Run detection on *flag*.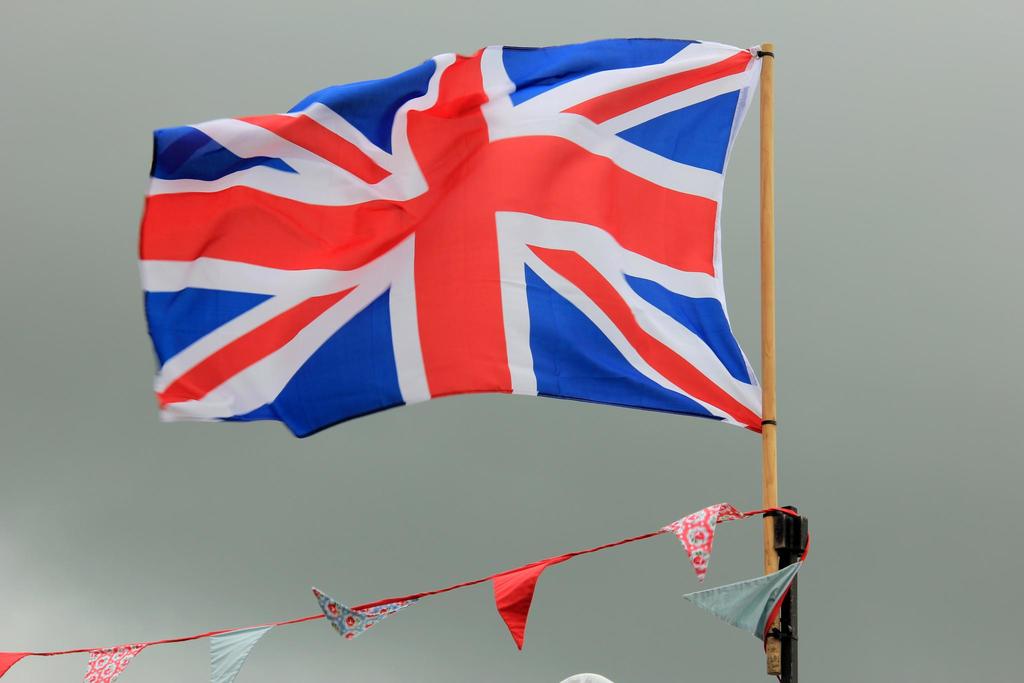
Result: bbox=(687, 559, 811, 658).
